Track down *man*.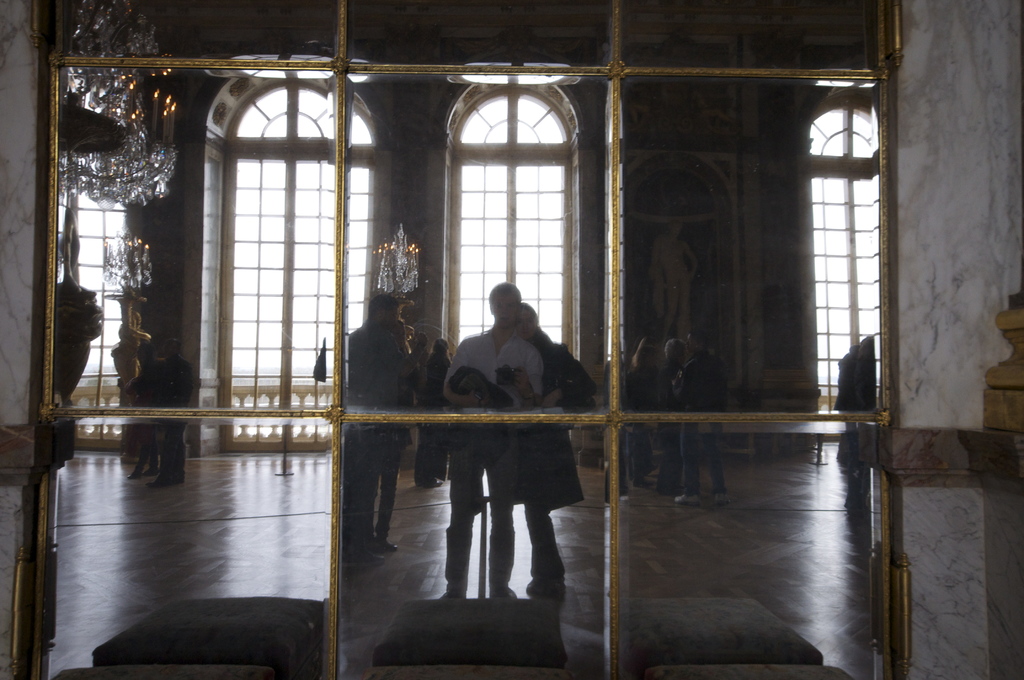
Tracked to <box>312,293,428,565</box>.
